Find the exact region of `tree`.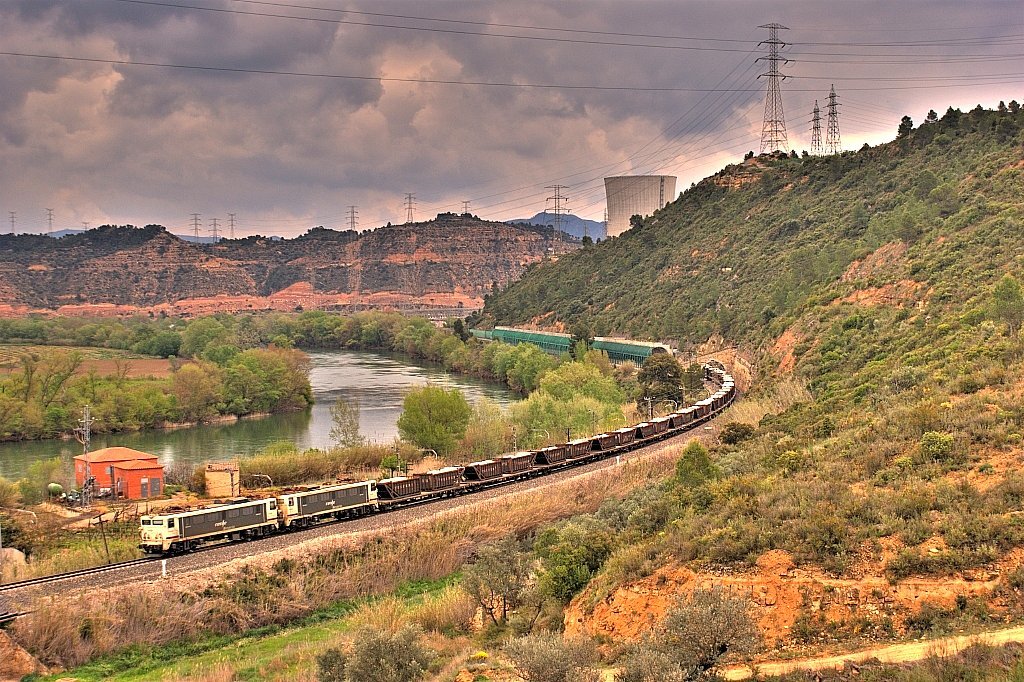
Exact region: 570,323,595,362.
